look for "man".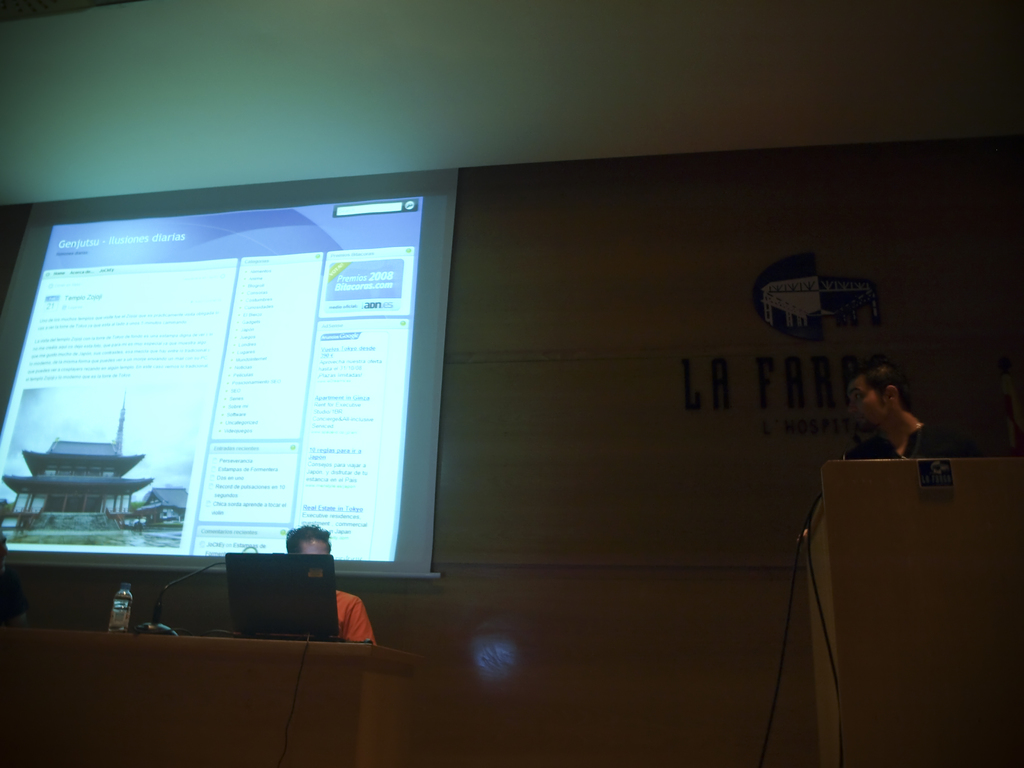
Found: locate(281, 520, 374, 644).
